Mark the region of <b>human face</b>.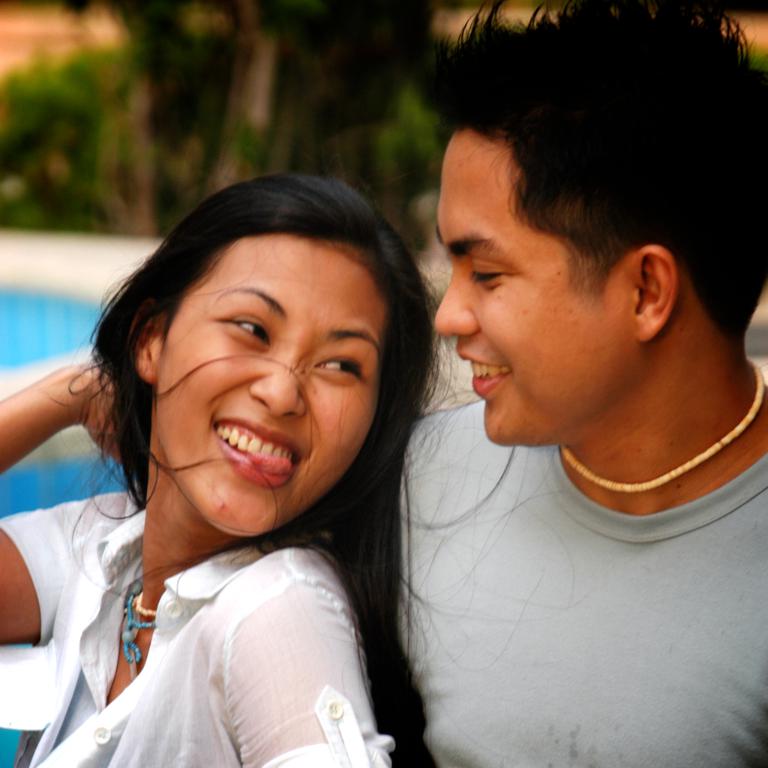
Region: crop(430, 118, 635, 443).
